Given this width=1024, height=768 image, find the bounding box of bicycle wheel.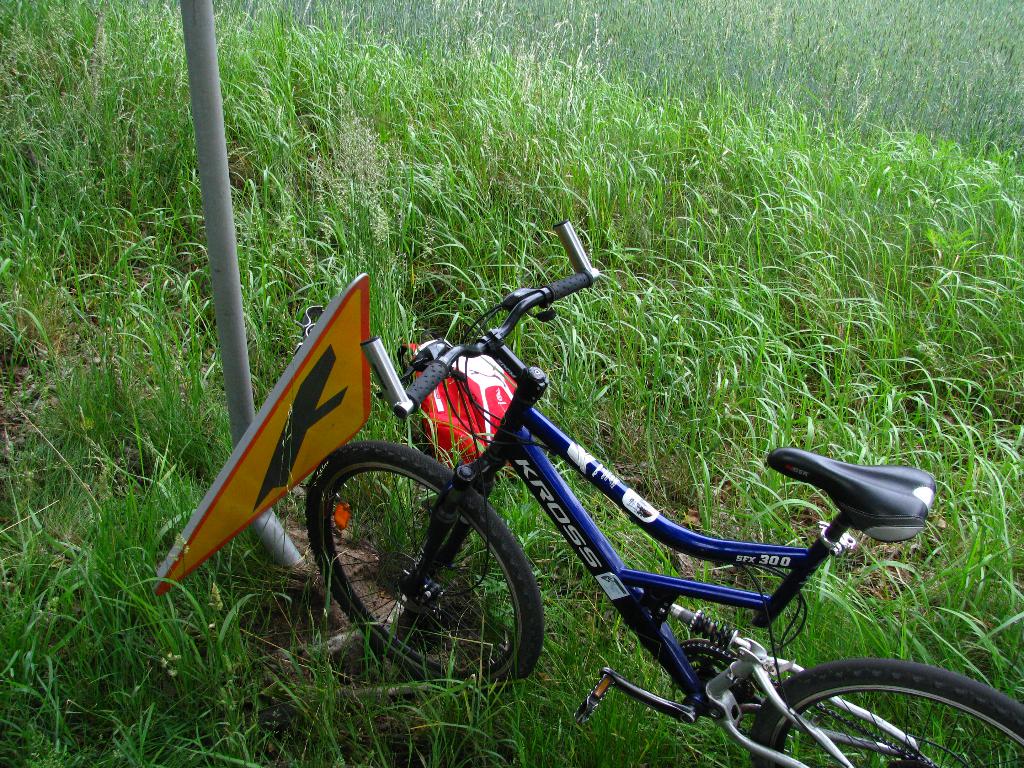
left=231, top=410, right=500, bottom=676.
